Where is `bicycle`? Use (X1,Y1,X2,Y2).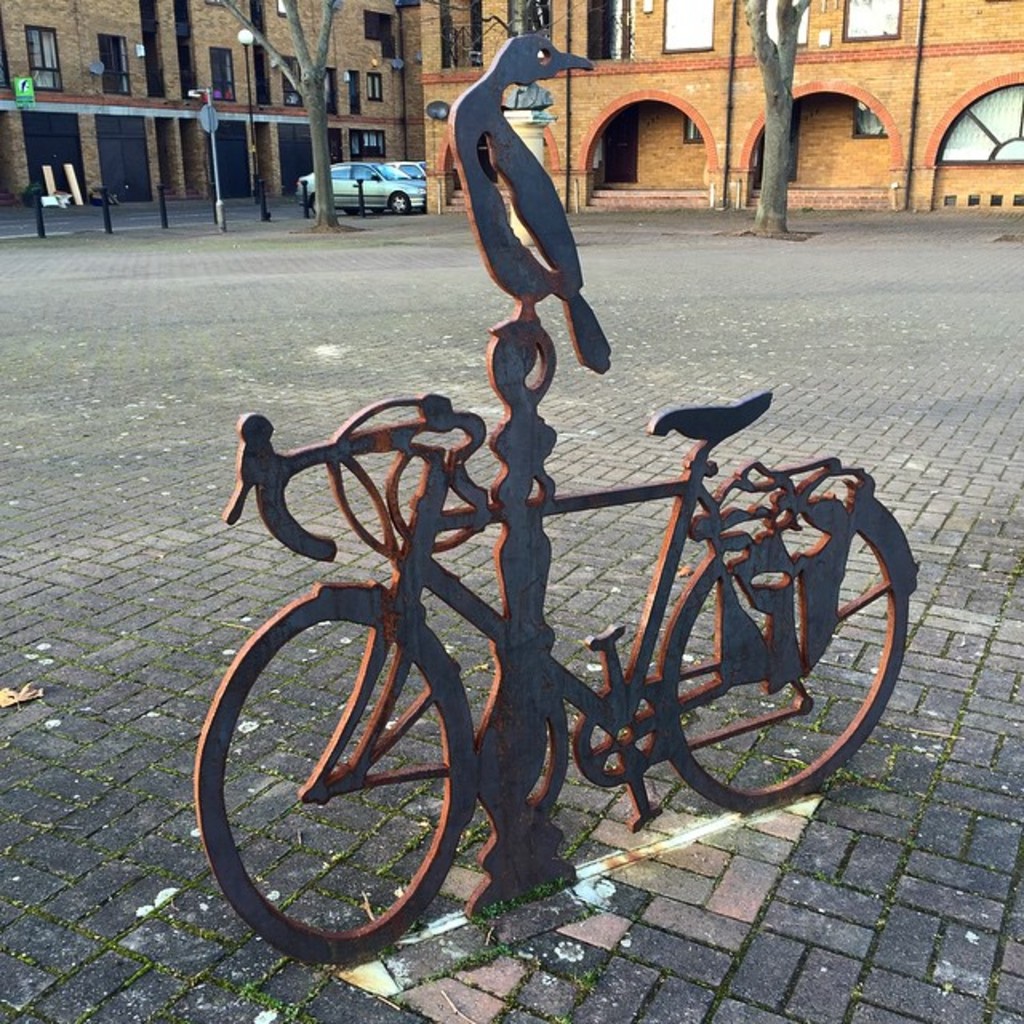
(192,315,915,955).
